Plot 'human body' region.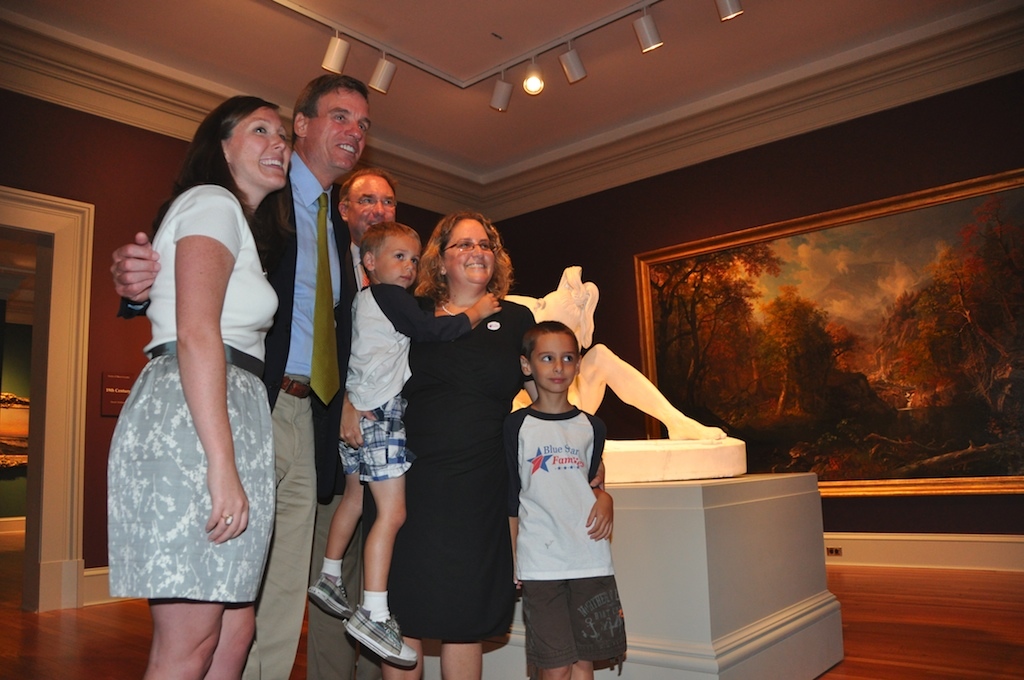
Plotted at <region>112, 148, 365, 679</region>.
